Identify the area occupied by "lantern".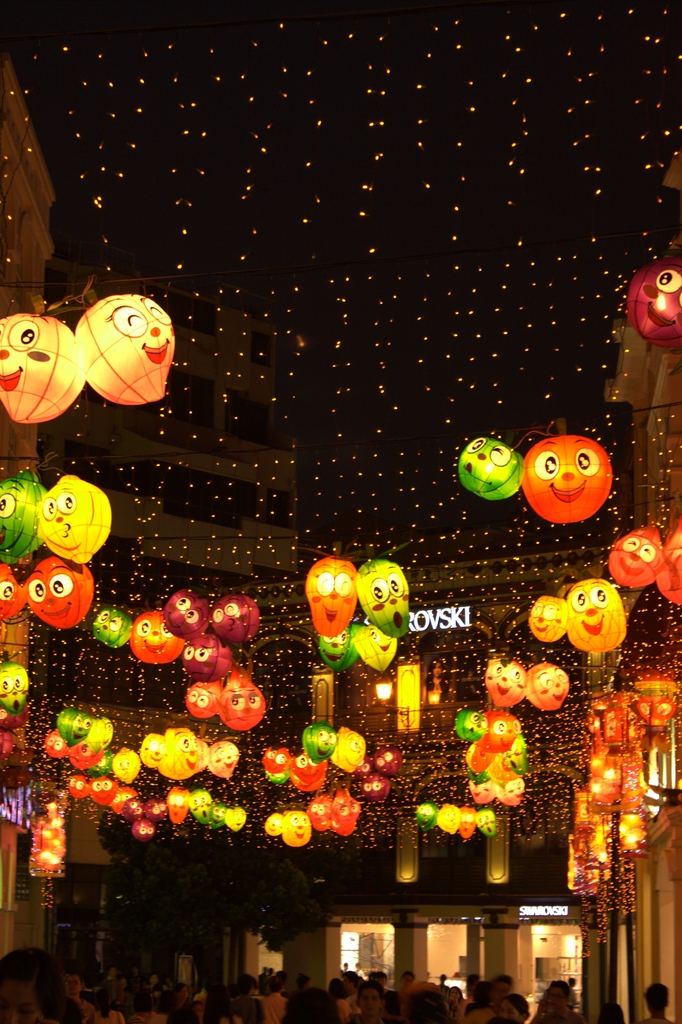
Area: bbox(77, 286, 173, 404).
